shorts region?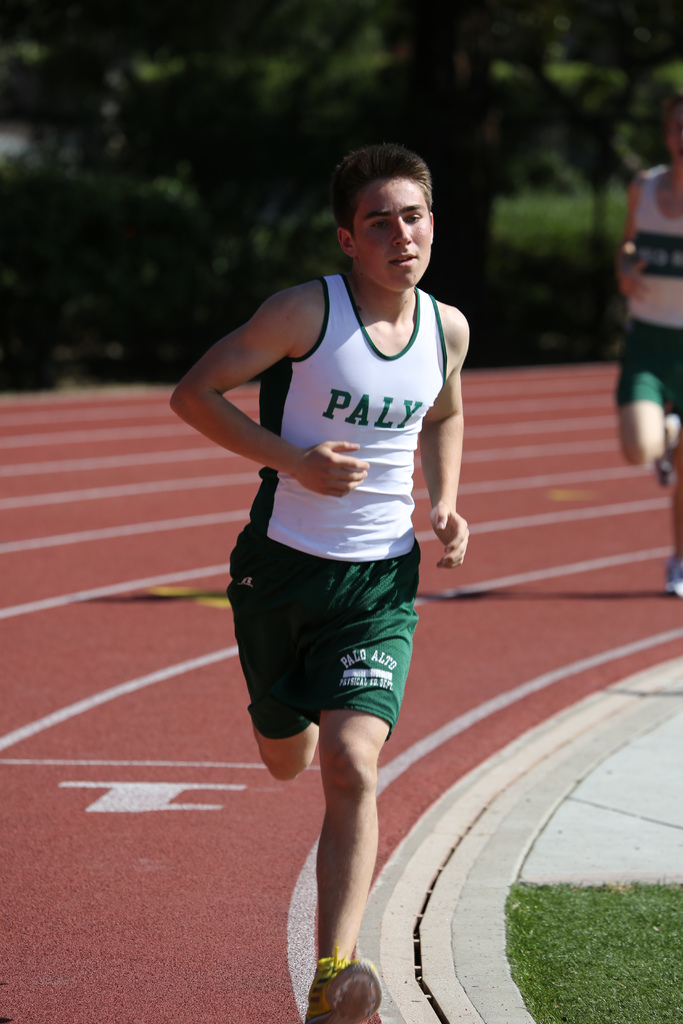
(612, 344, 682, 417)
